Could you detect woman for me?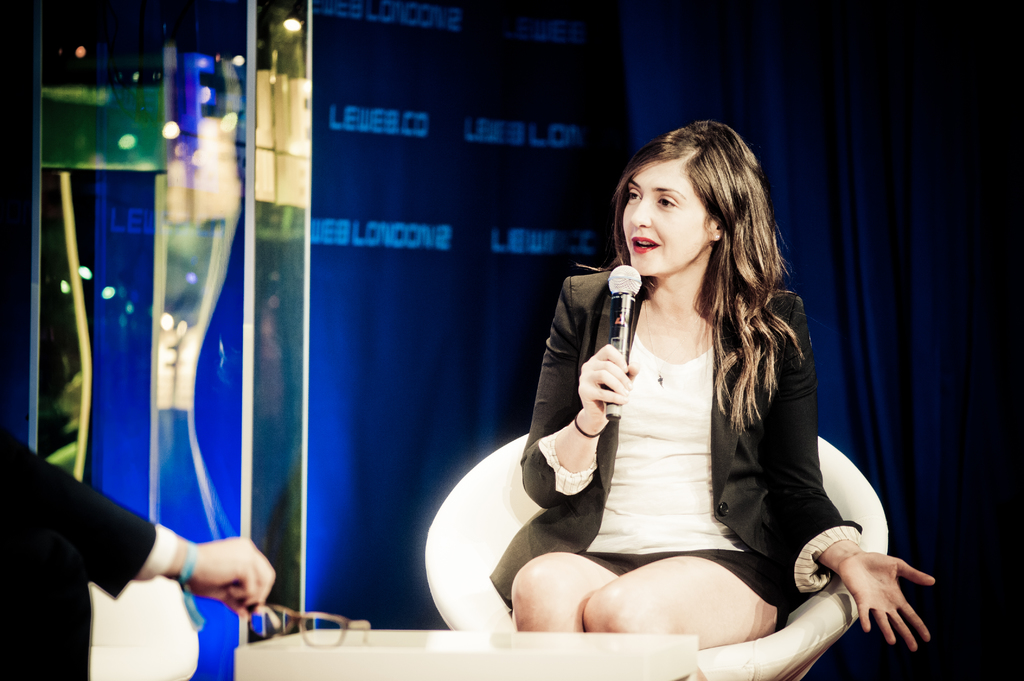
Detection result: bbox=[475, 120, 877, 675].
